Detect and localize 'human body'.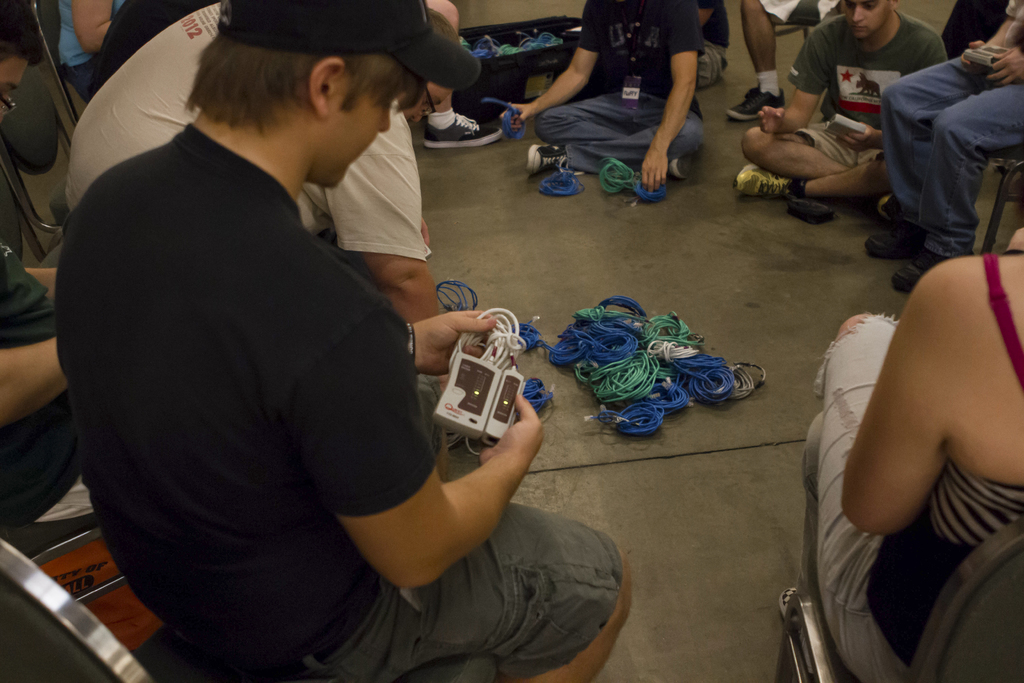
Localized at BBox(507, 5, 710, 197).
